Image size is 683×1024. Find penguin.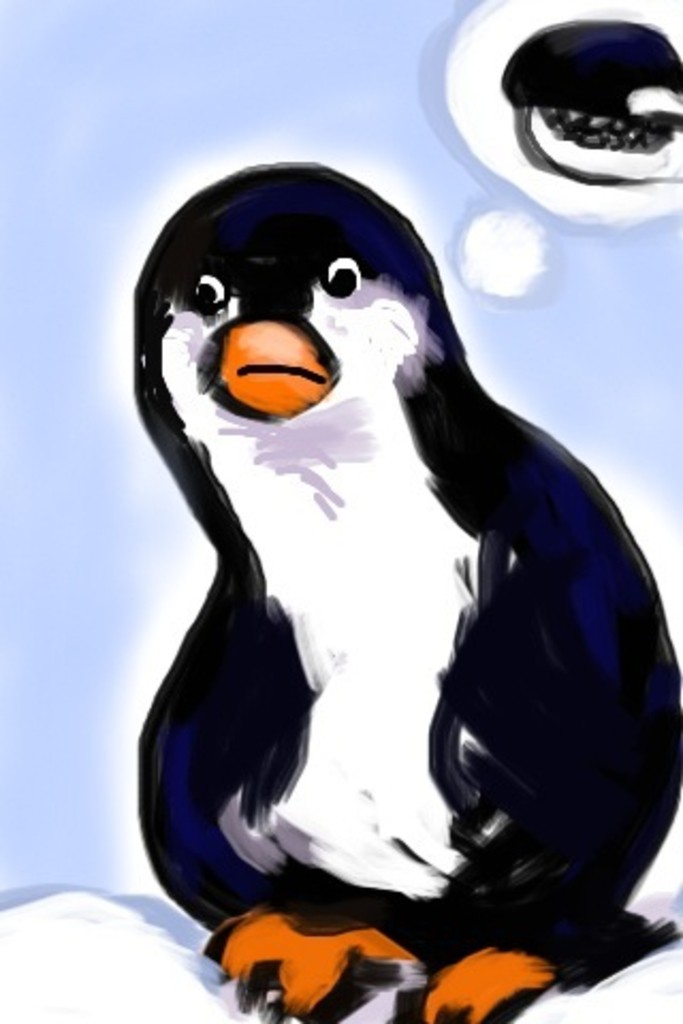
region(120, 149, 662, 1022).
